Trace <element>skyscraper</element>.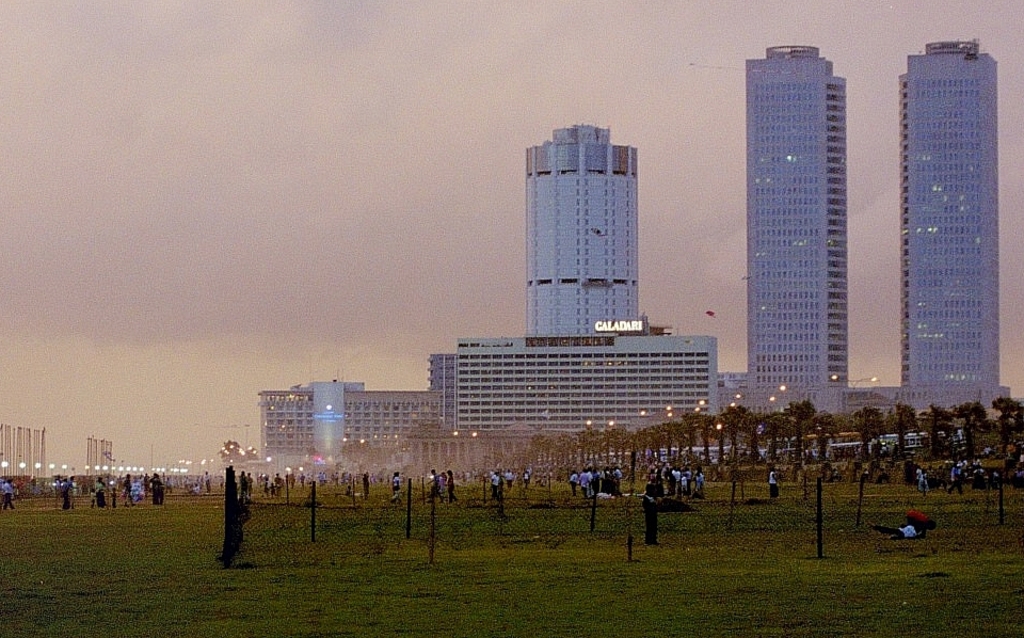
Traced to 742 43 847 393.
